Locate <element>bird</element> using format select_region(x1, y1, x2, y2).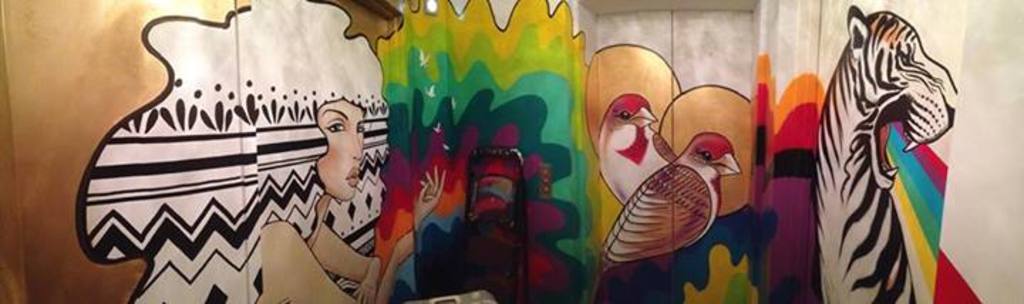
select_region(594, 89, 674, 210).
